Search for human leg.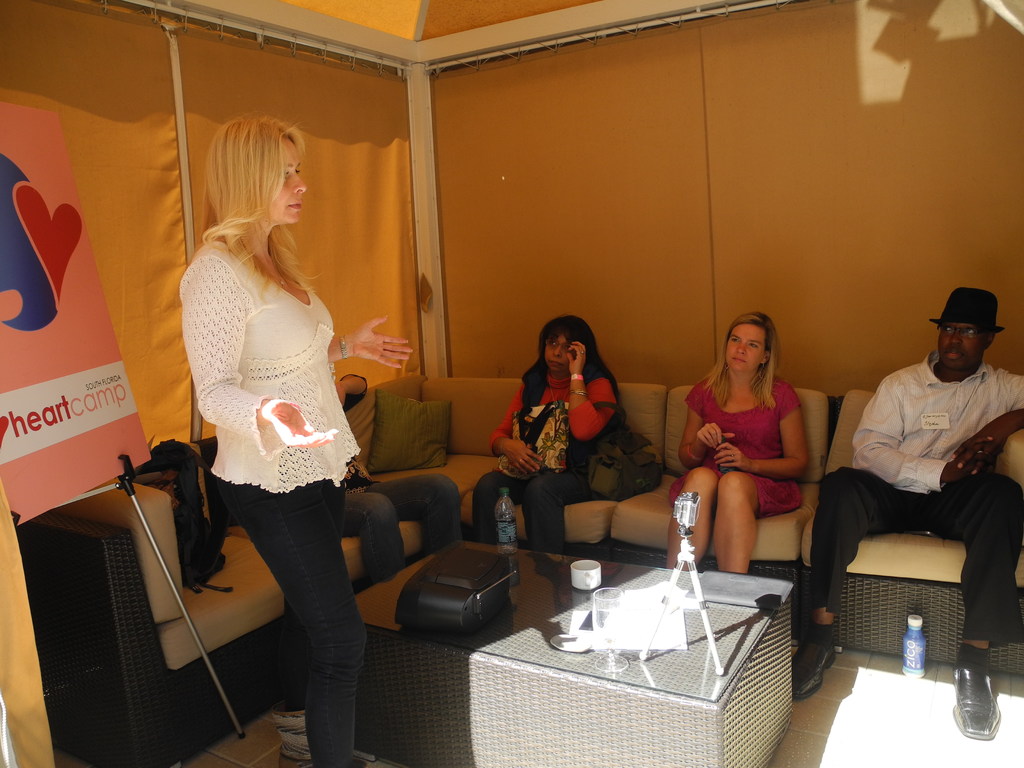
Found at left=341, top=491, right=408, bottom=583.
